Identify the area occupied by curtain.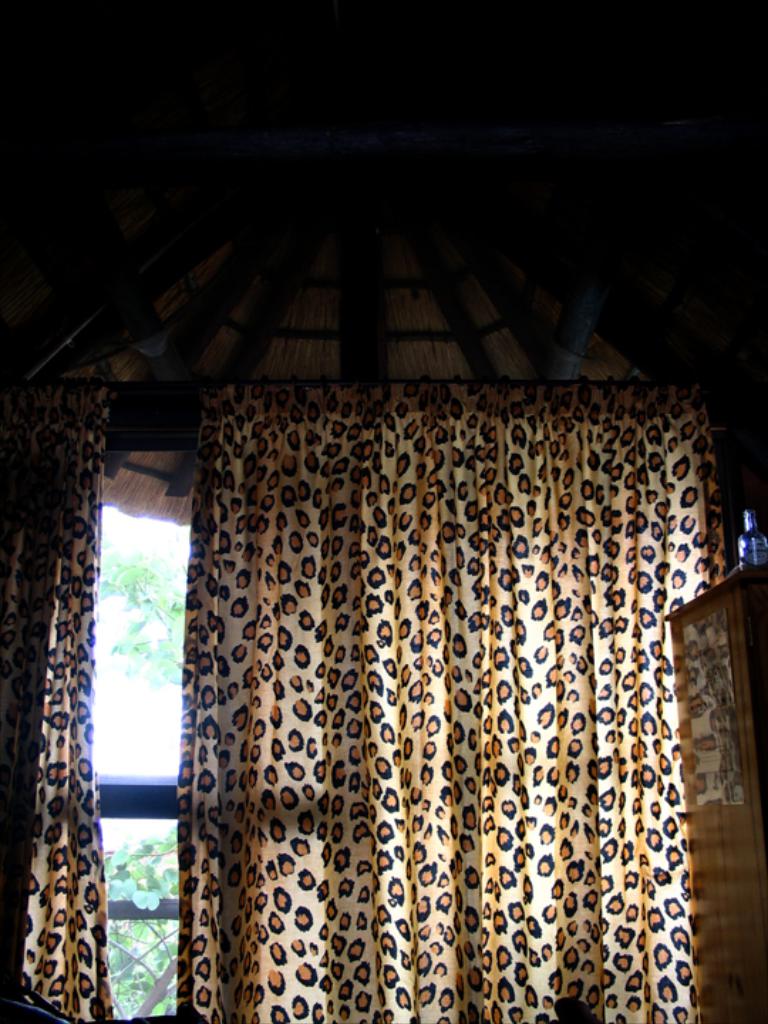
Area: [172,380,737,1023].
